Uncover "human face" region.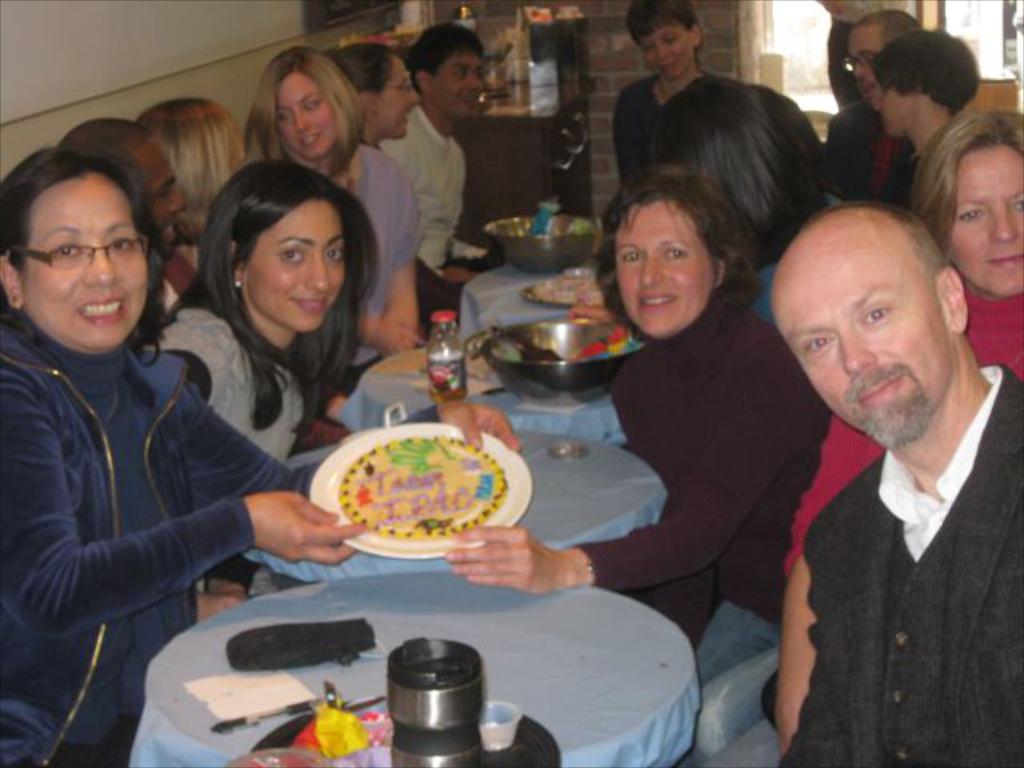
Uncovered: rect(237, 192, 352, 338).
